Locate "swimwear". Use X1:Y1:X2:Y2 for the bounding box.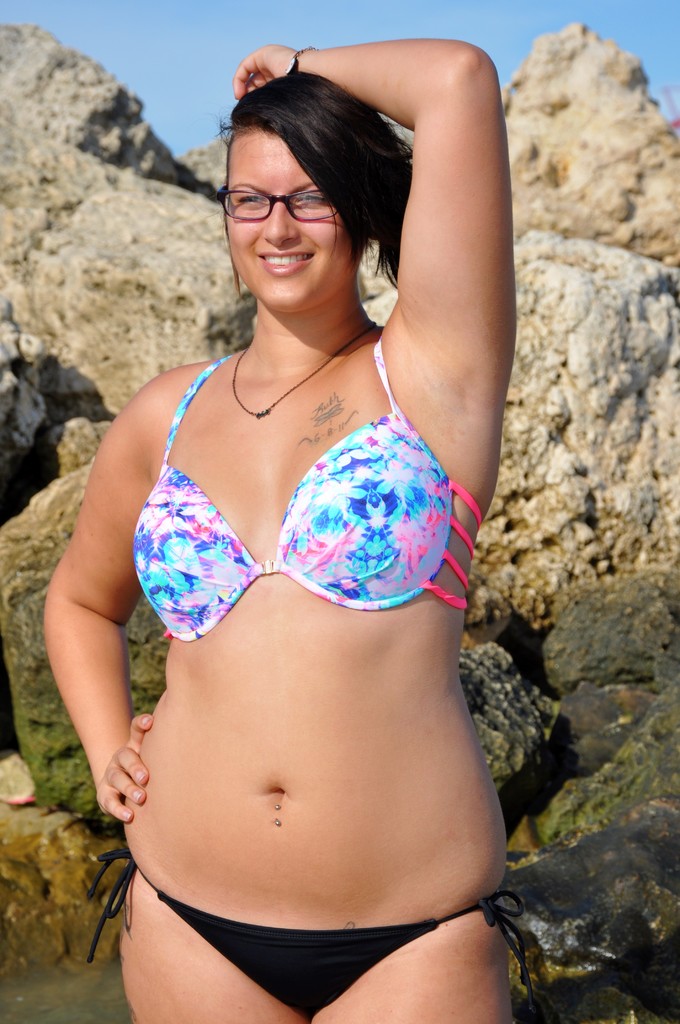
85:844:541:1023.
